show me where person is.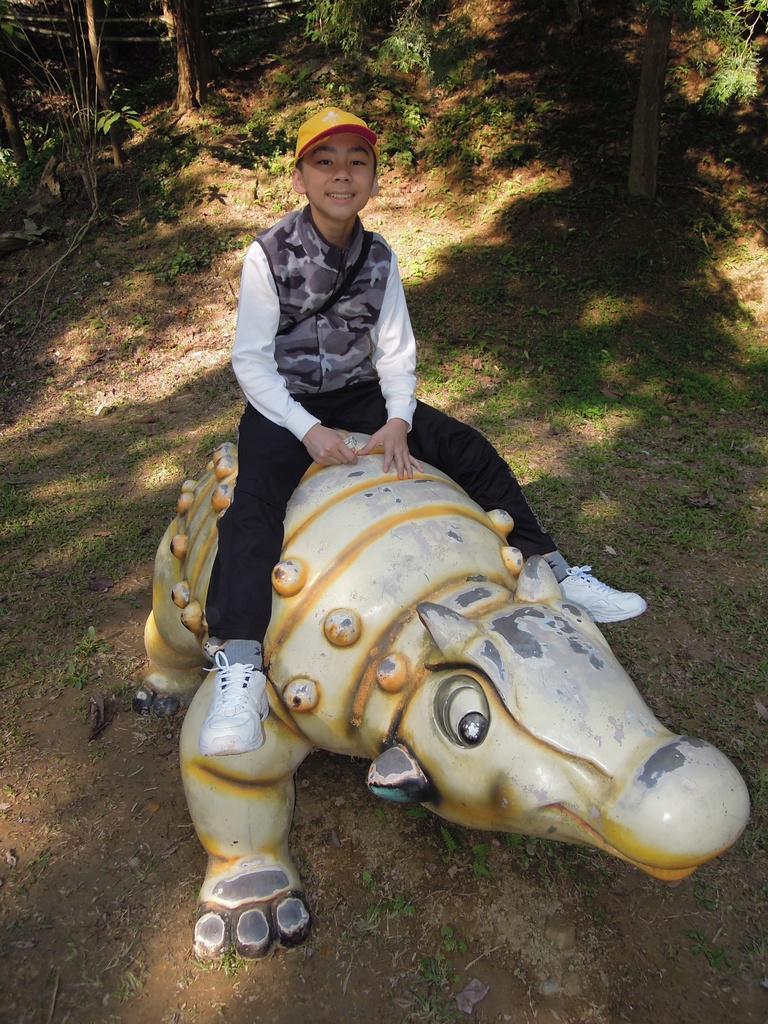
person is at [190, 107, 641, 758].
